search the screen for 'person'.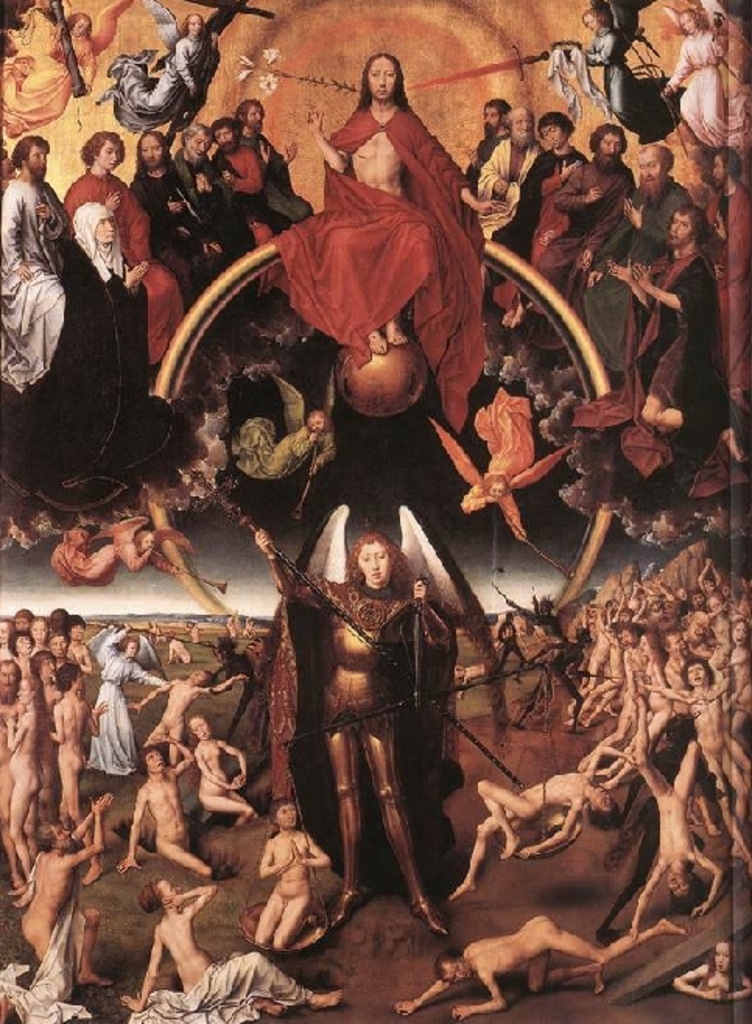
Found at region(109, 17, 196, 115).
